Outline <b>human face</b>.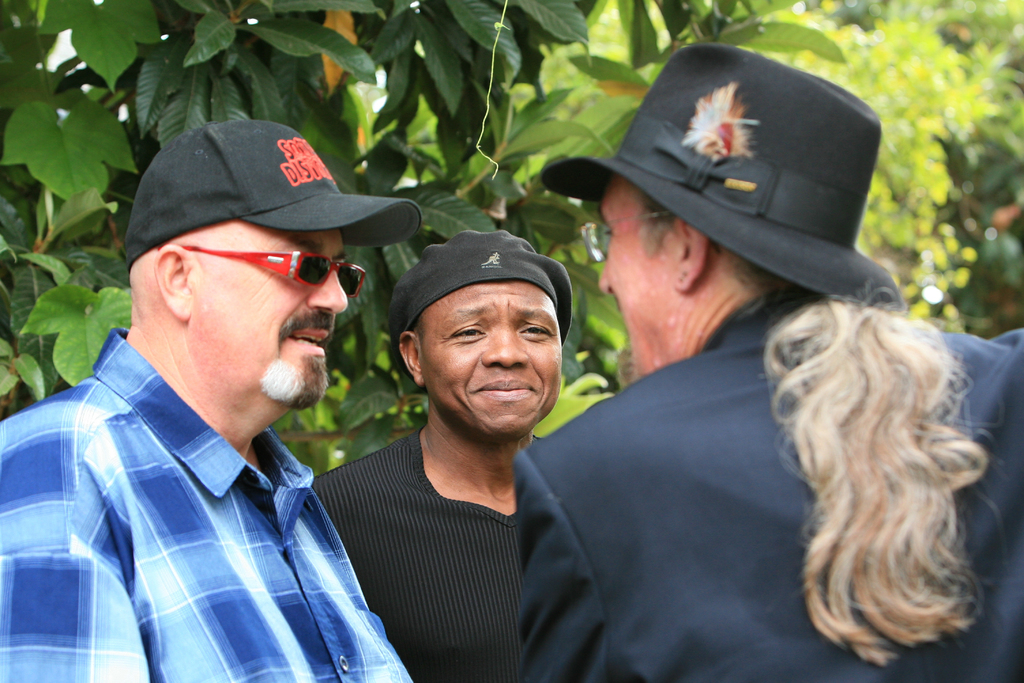
Outline: [left=596, top=176, right=679, bottom=378].
